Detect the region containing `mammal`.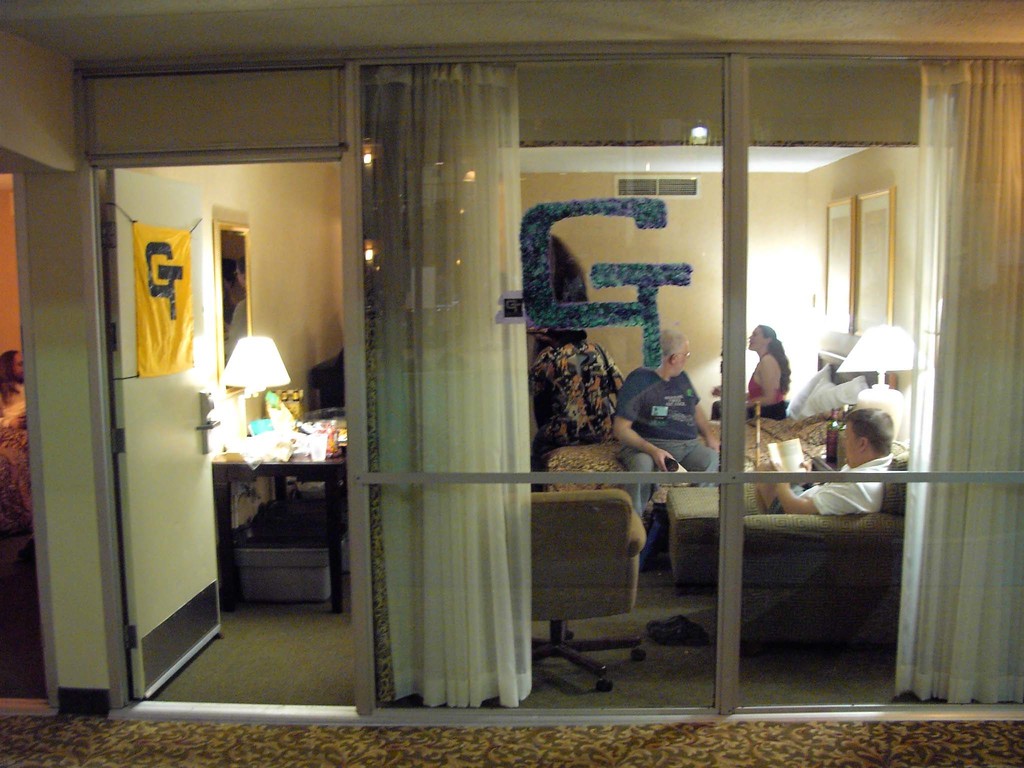
<bbox>750, 409, 898, 522</bbox>.
